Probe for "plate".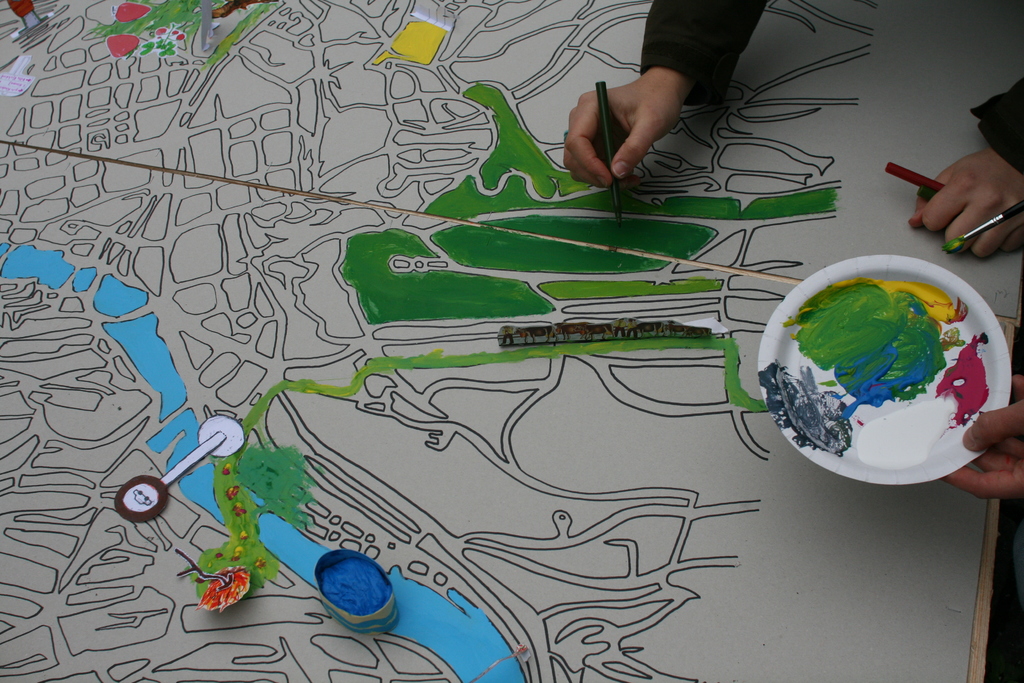
Probe result: box(768, 239, 1012, 470).
